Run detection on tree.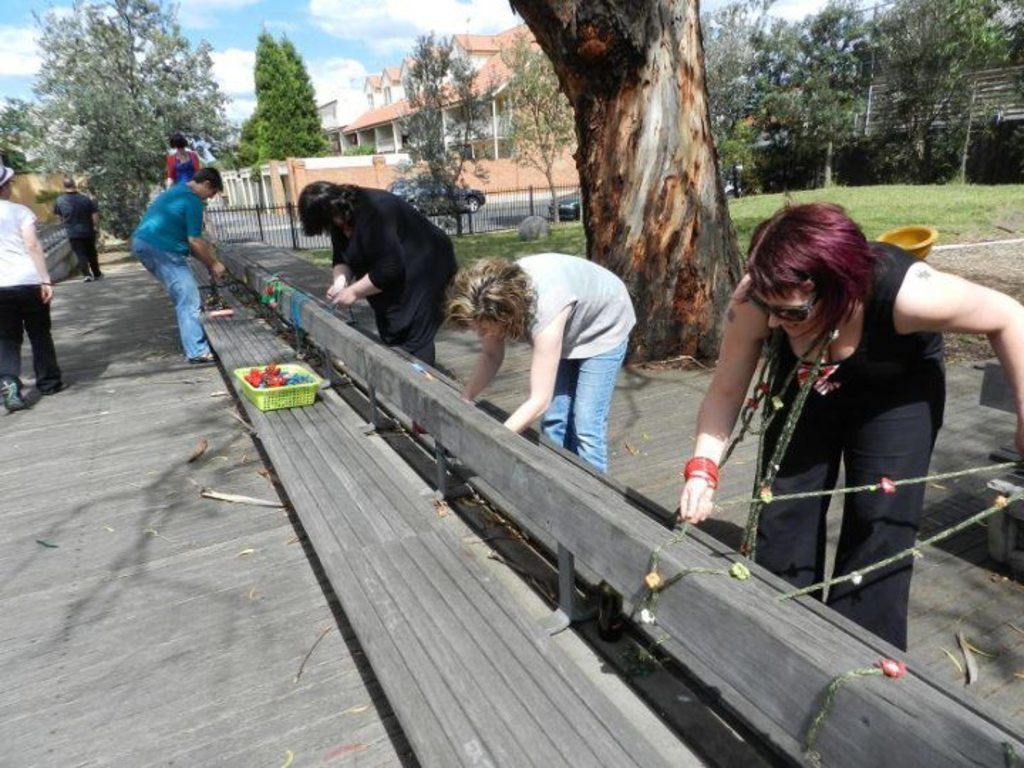
Result: x1=401 y1=26 x2=495 y2=235.
